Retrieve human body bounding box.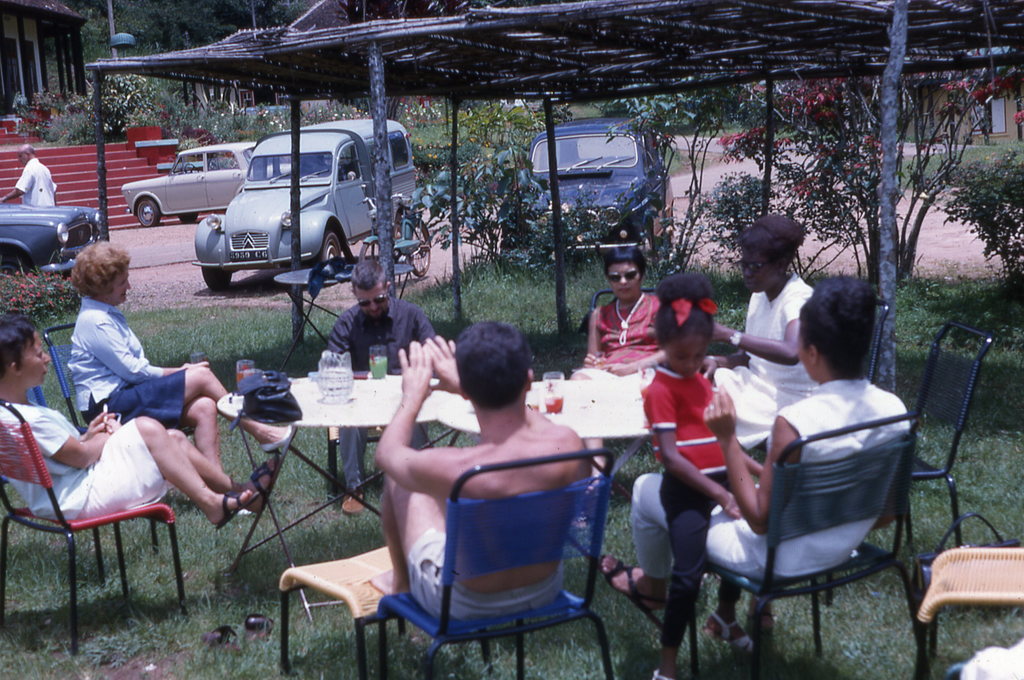
Bounding box: 69,241,299,465.
